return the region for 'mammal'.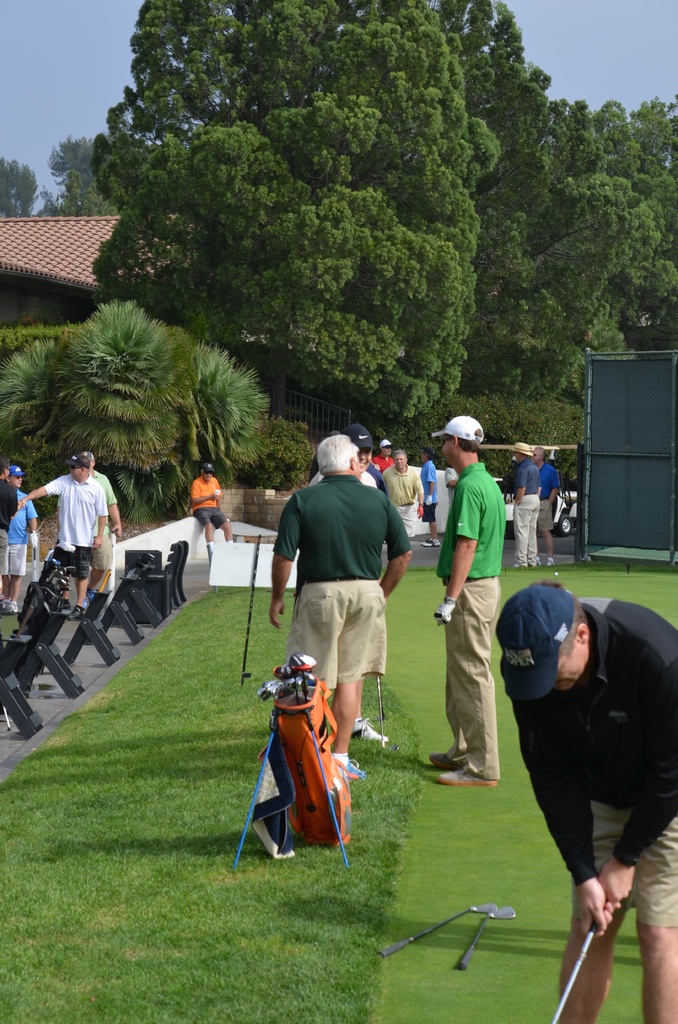
[15,453,108,621].
